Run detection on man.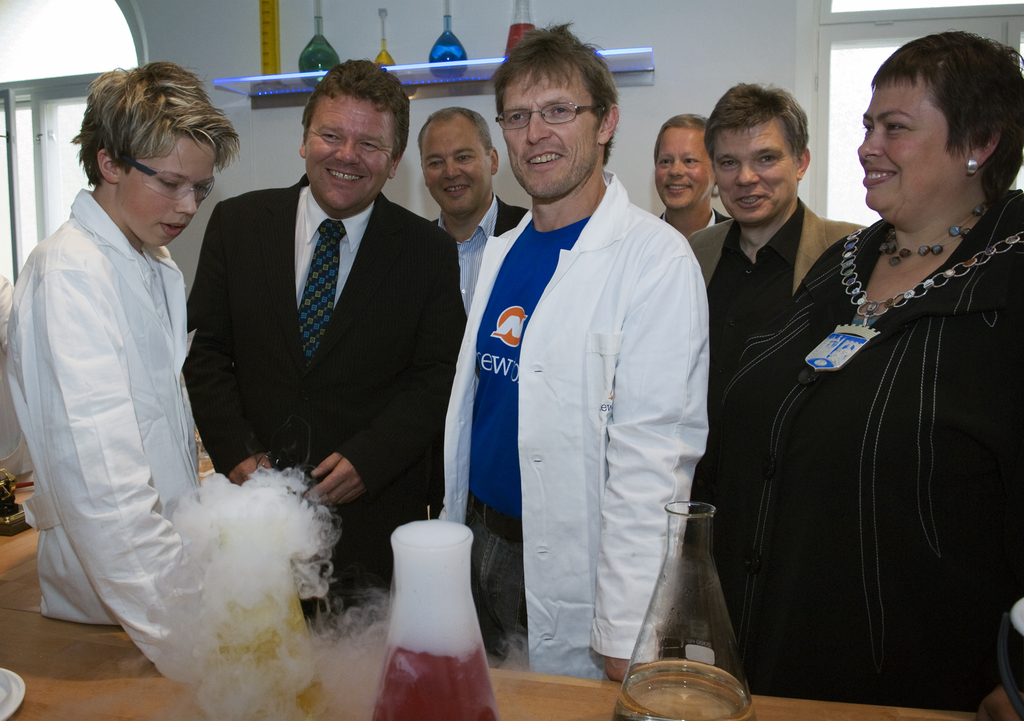
Result: bbox(413, 108, 530, 302).
